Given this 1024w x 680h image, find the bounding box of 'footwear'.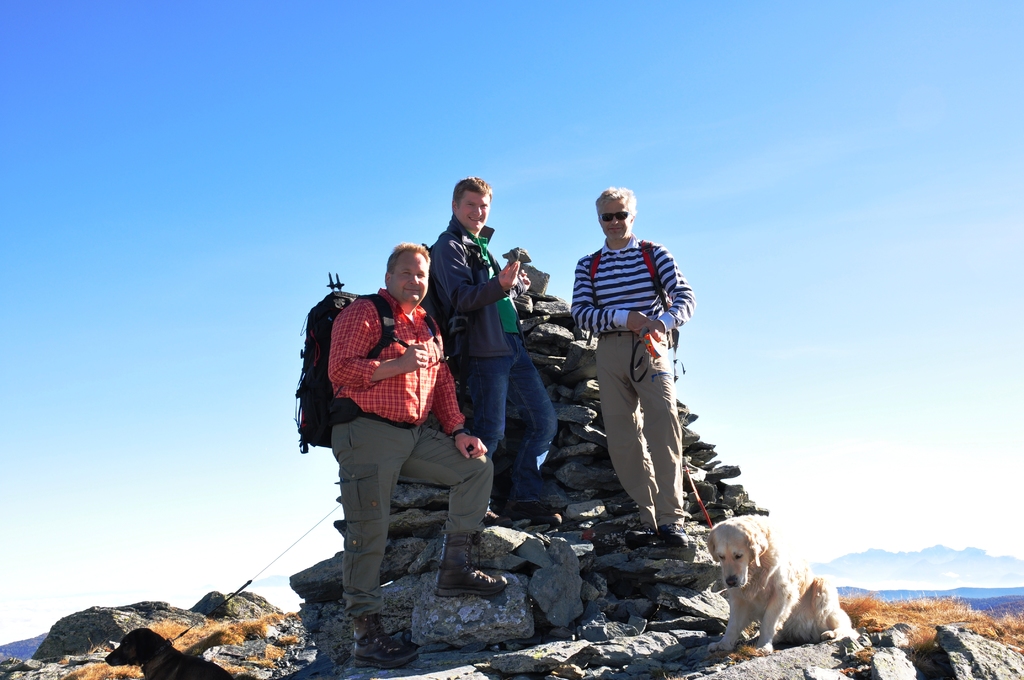
[352, 614, 426, 667].
